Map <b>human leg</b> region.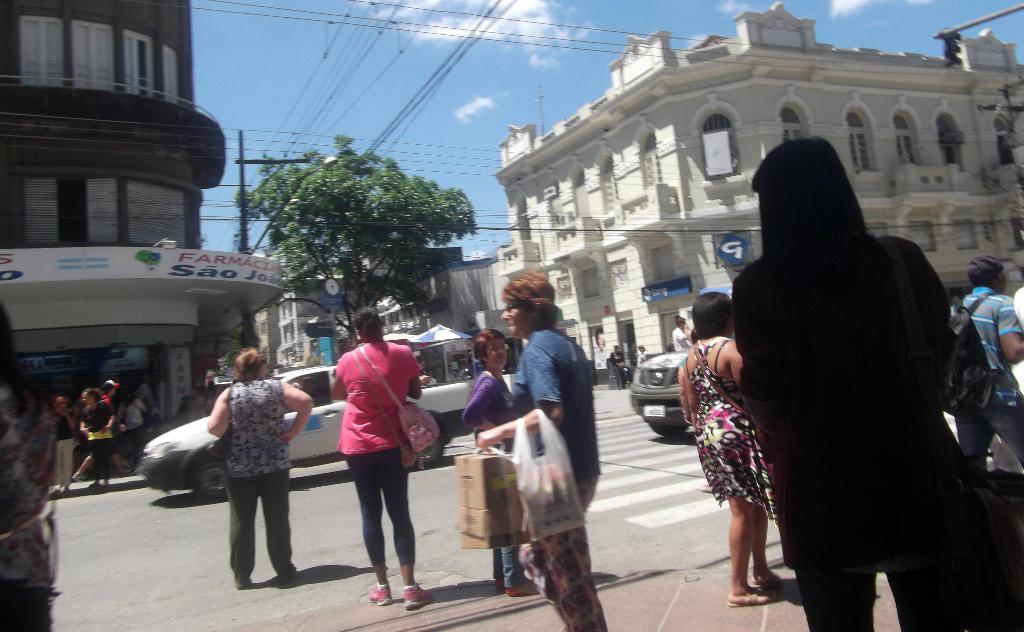
Mapped to rect(93, 439, 110, 487).
